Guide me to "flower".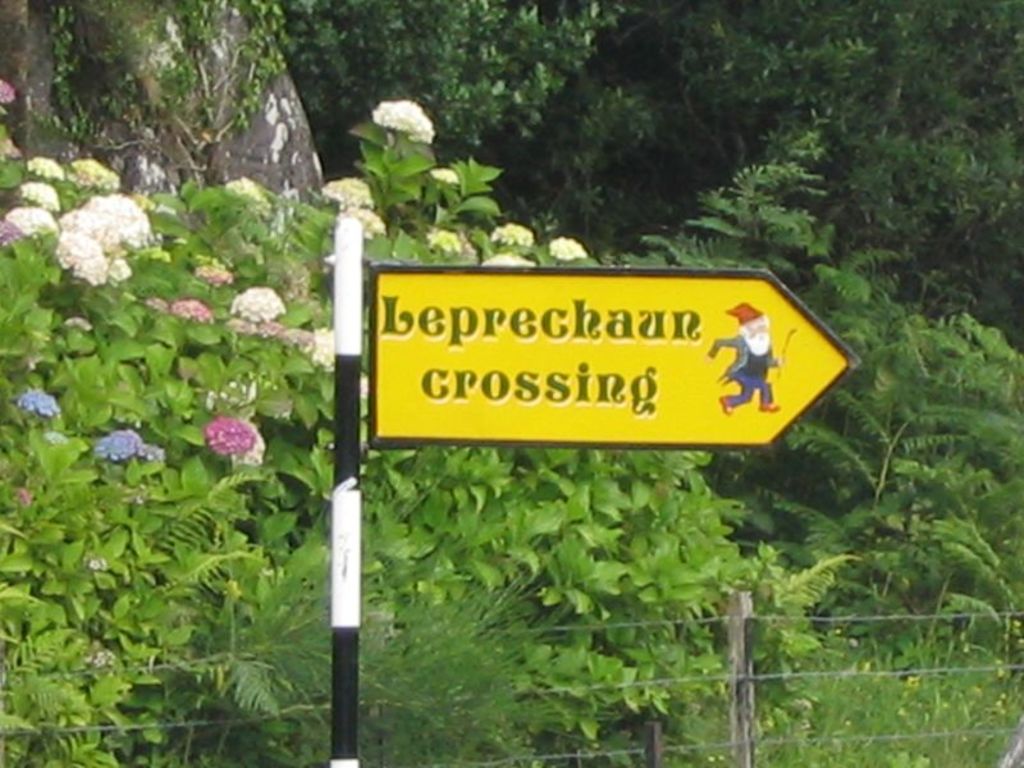
Guidance: 553, 242, 584, 257.
